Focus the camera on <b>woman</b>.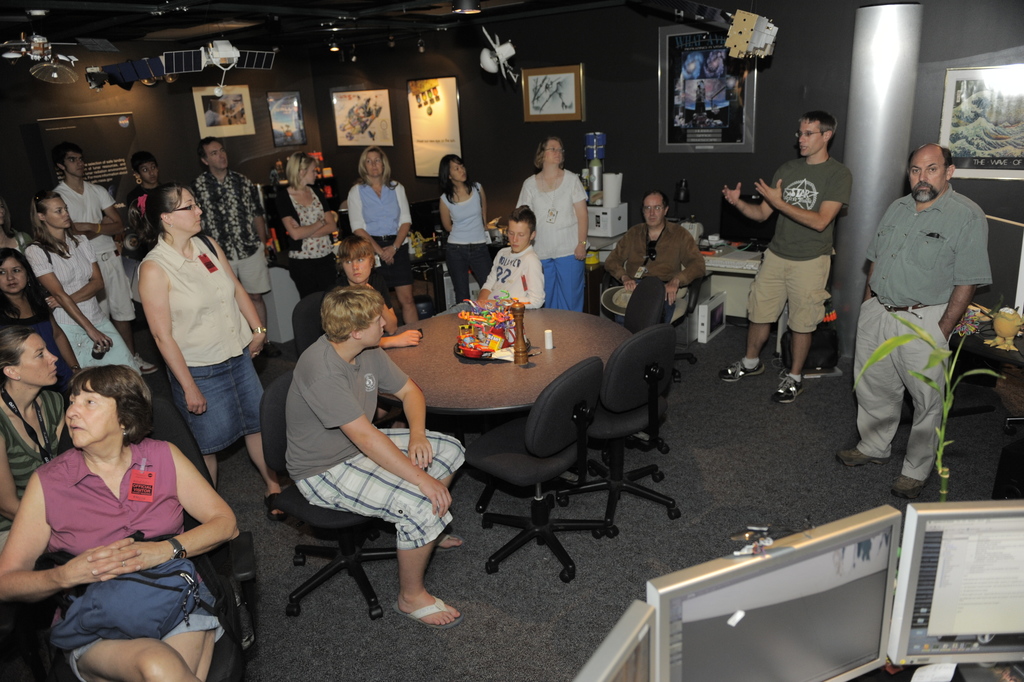
Focus region: 33,189,168,391.
